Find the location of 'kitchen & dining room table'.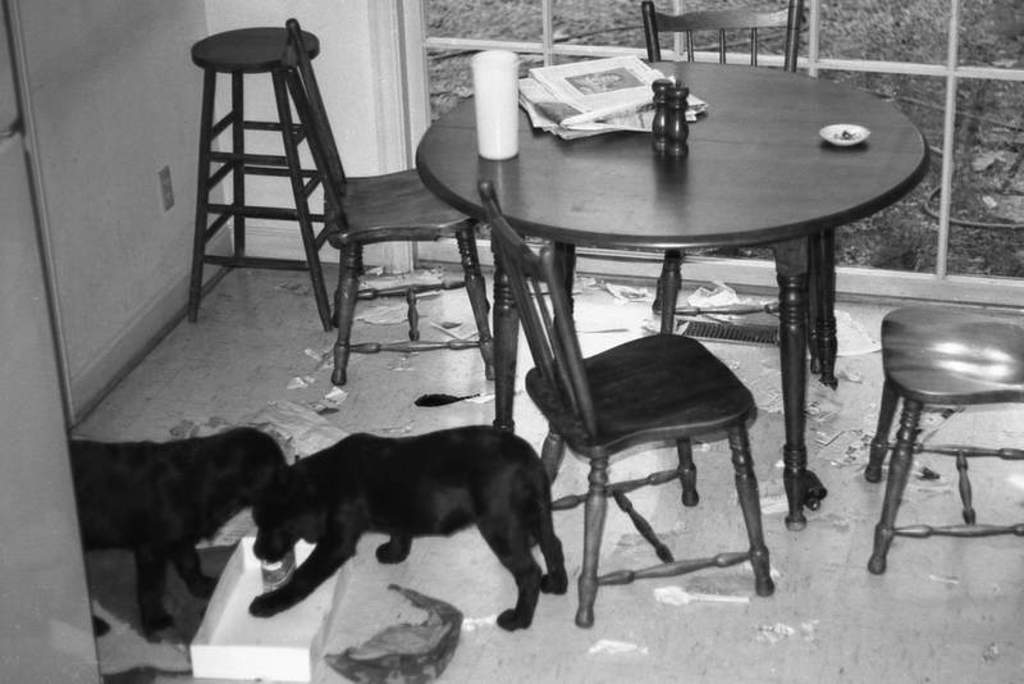
Location: bbox=(407, 42, 923, 488).
